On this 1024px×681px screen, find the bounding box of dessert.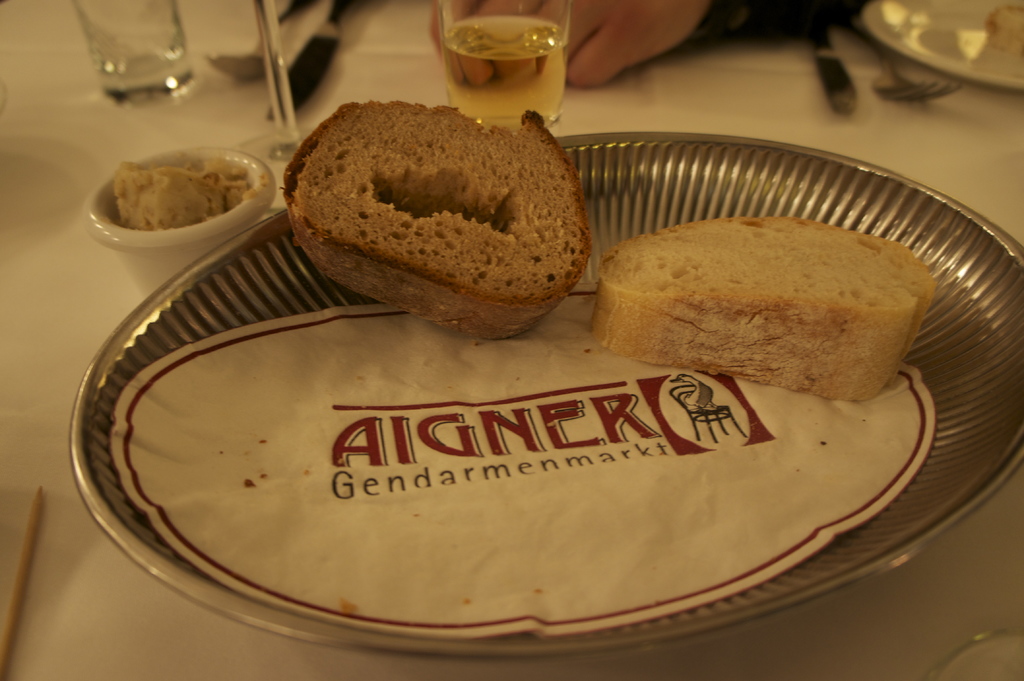
Bounding box: region(111, 157, 246, 227).
